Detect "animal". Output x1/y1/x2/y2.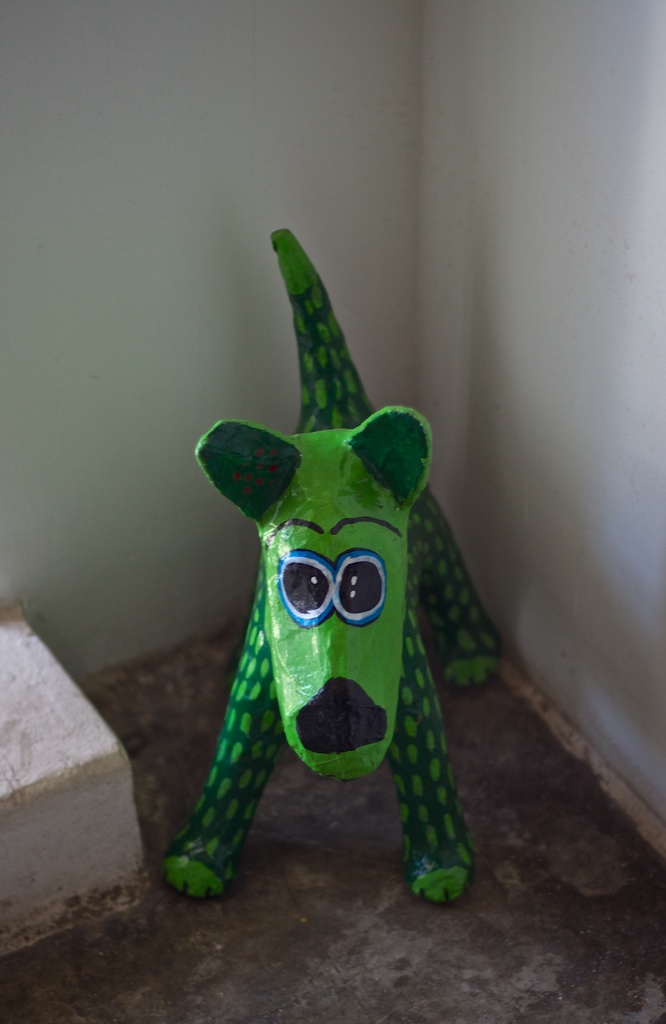
161/230/503/899.
